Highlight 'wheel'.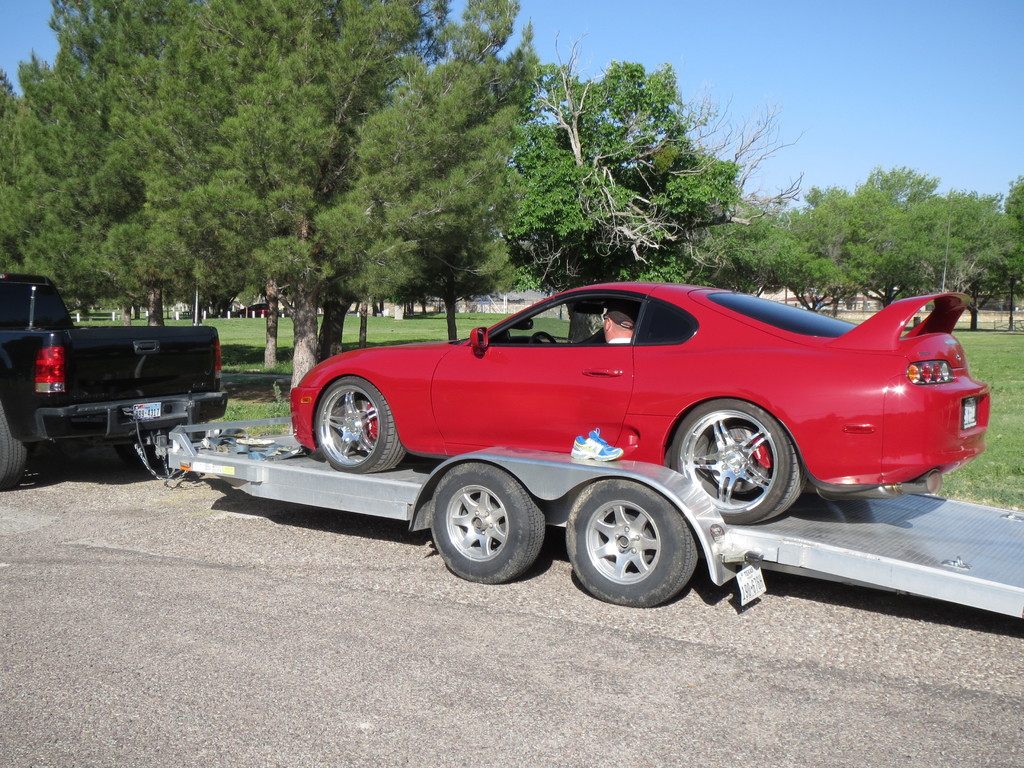
Highlighted region: rect(427, 462, 541, 589).
